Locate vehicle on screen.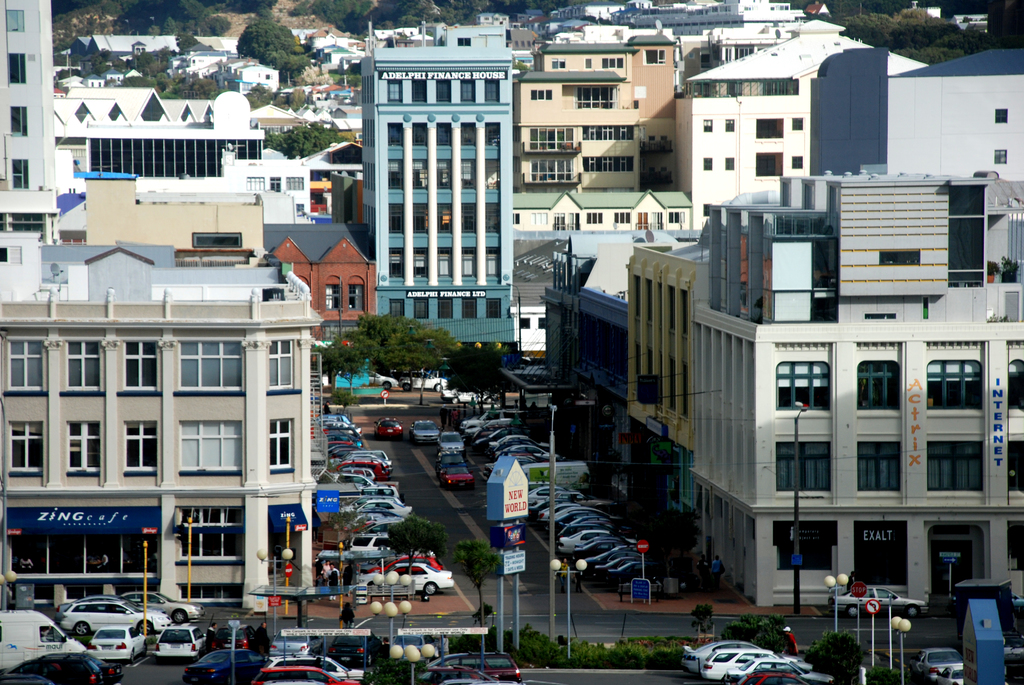
On screen at bbox=[359, 562, 455, 594].
